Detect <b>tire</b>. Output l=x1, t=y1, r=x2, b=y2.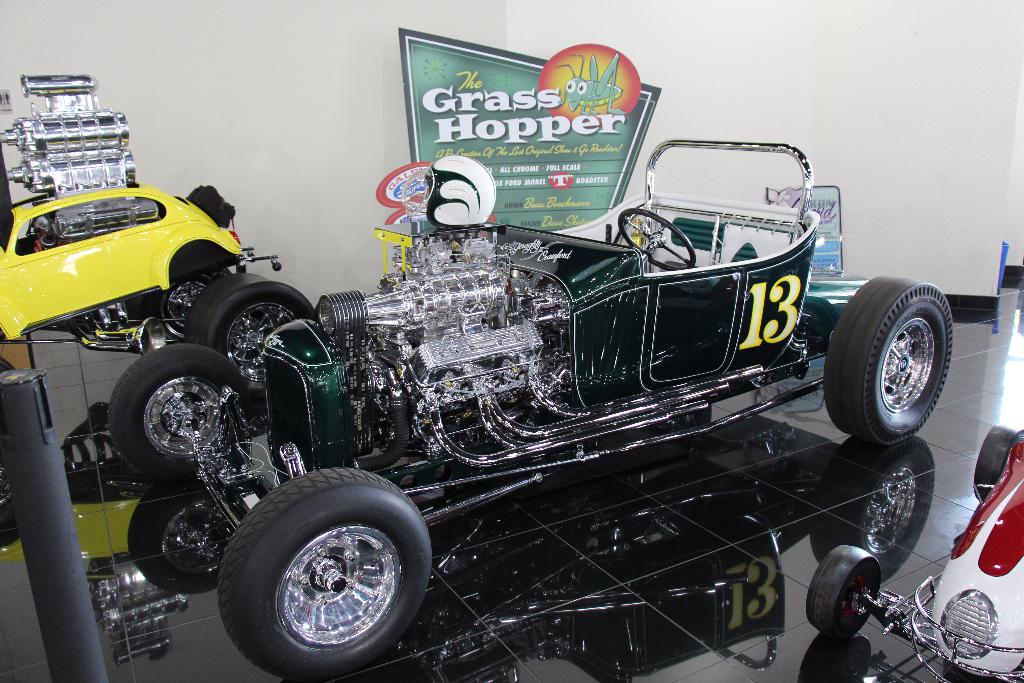
l=807, t=543, r=878, b=636.
